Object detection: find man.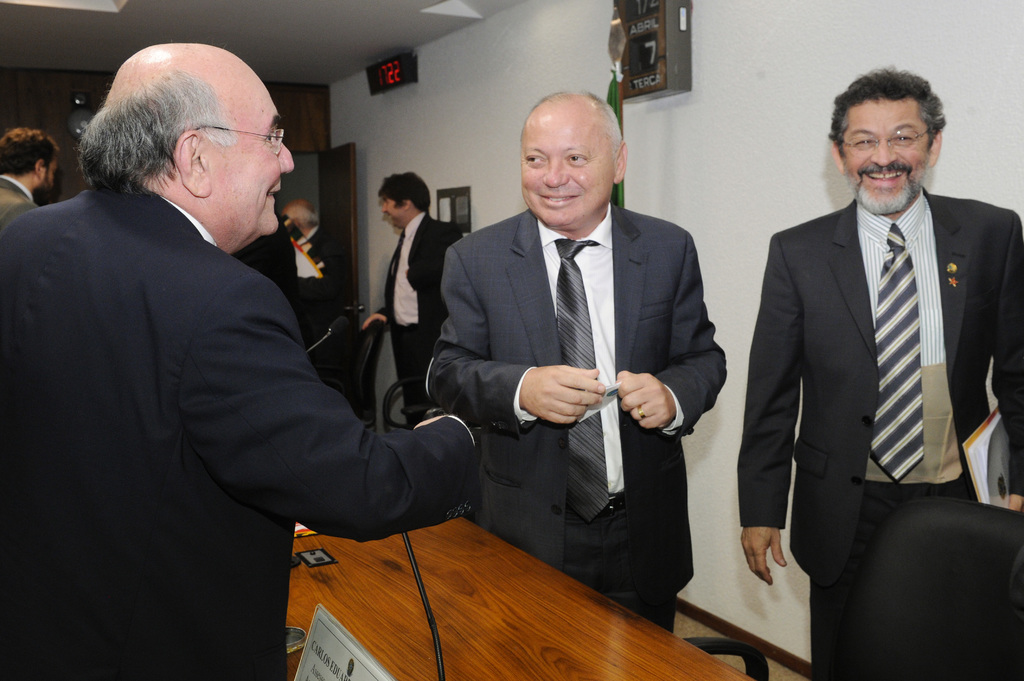
{"x1": 748, "y1": 58, "x2": 1007, "y2": 666}.
